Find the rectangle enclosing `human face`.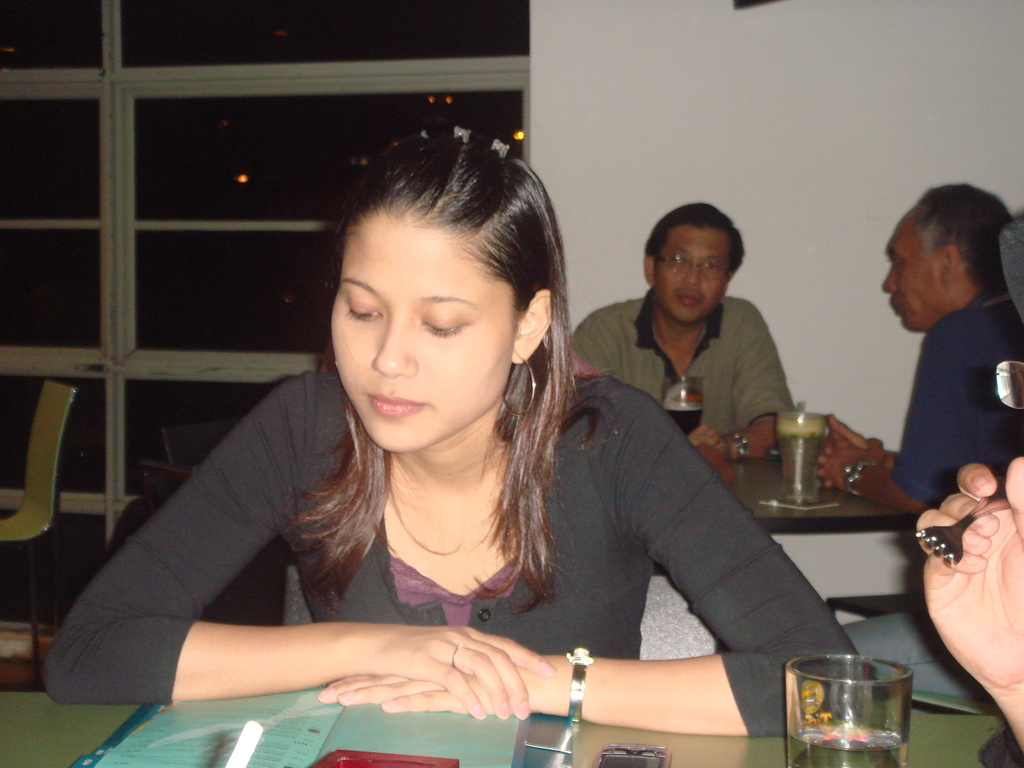
<bbox>874, 223, 950, 326</bbox>.
